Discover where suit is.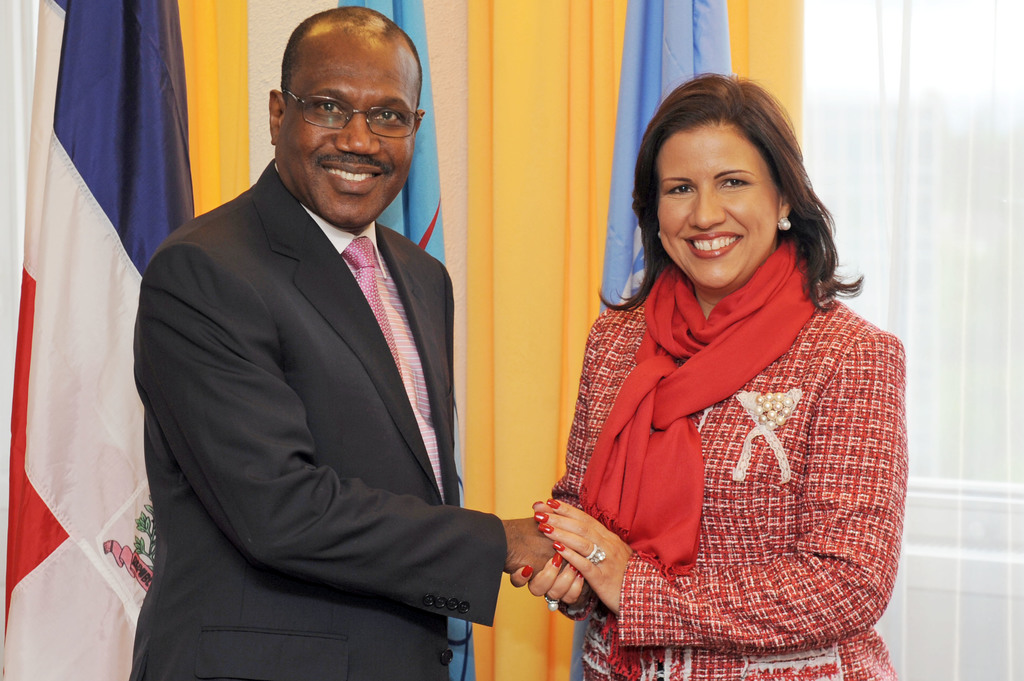
Discovered at BBox(120, 35, 511, 680).
